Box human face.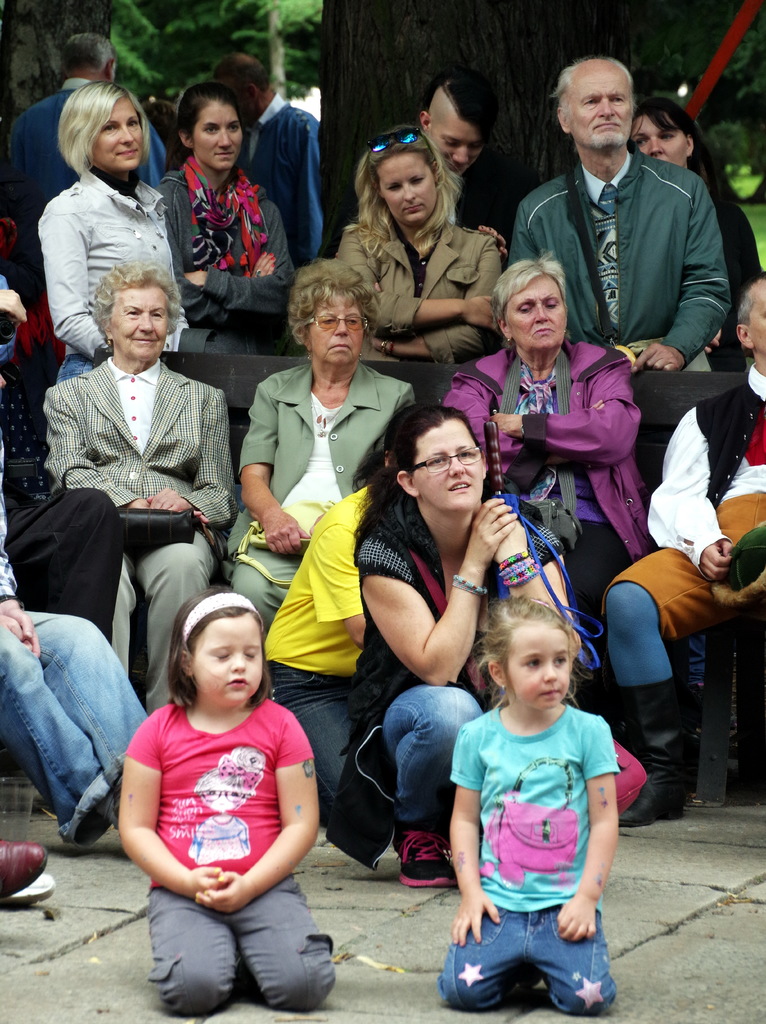
bbox(639, 115, 689, 166).
